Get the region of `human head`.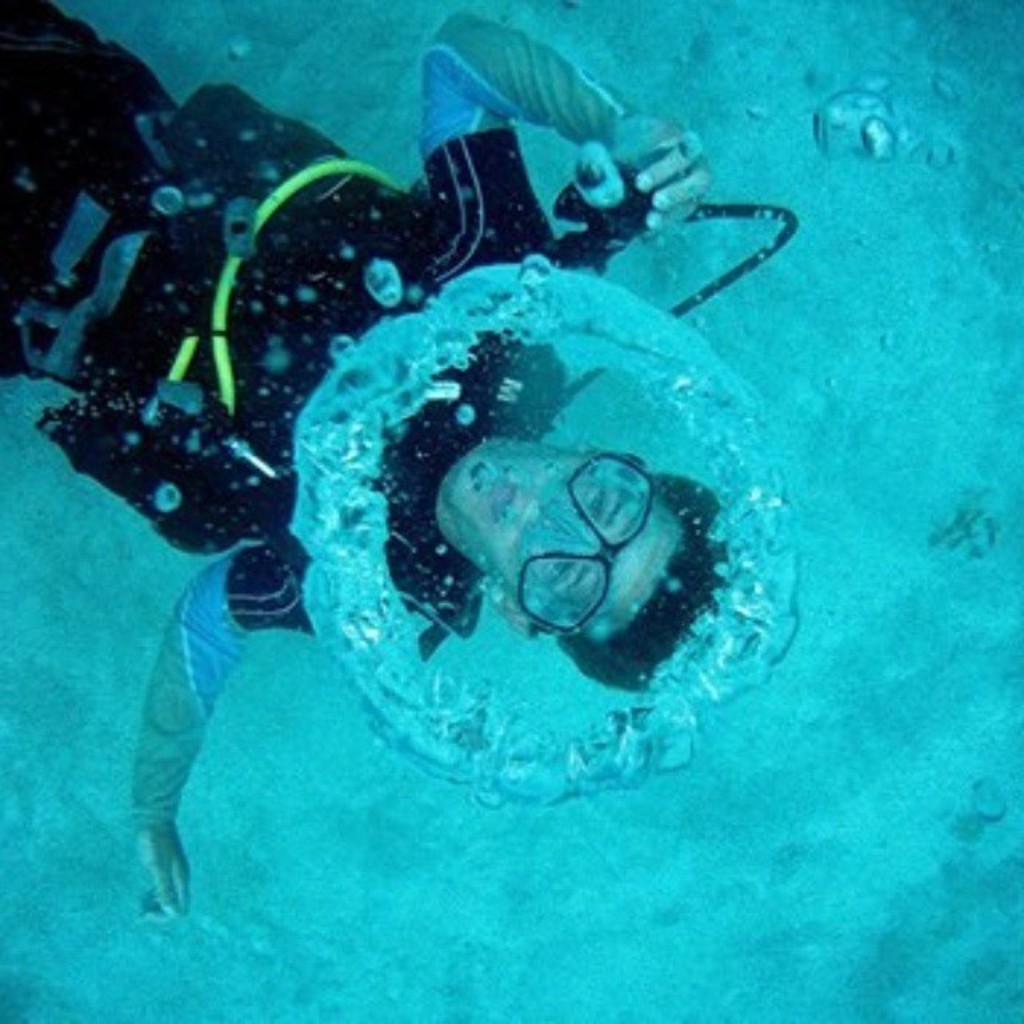
(435, 462, 710, 688).
